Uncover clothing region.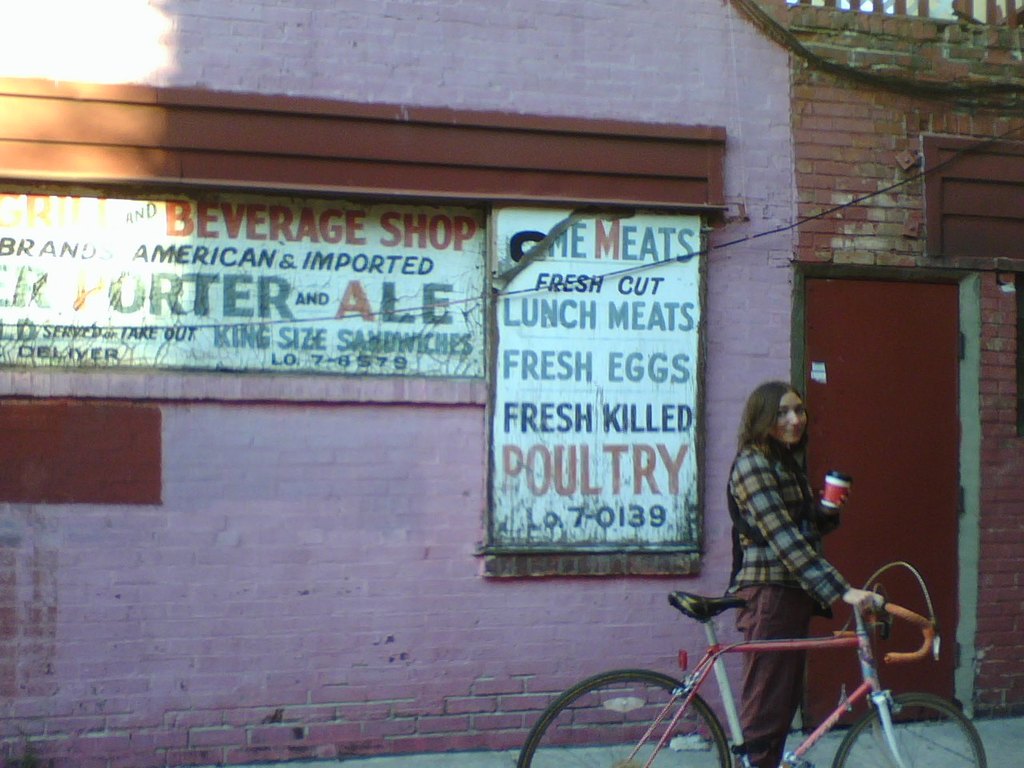
Uncovered: 724,410,913,668.
